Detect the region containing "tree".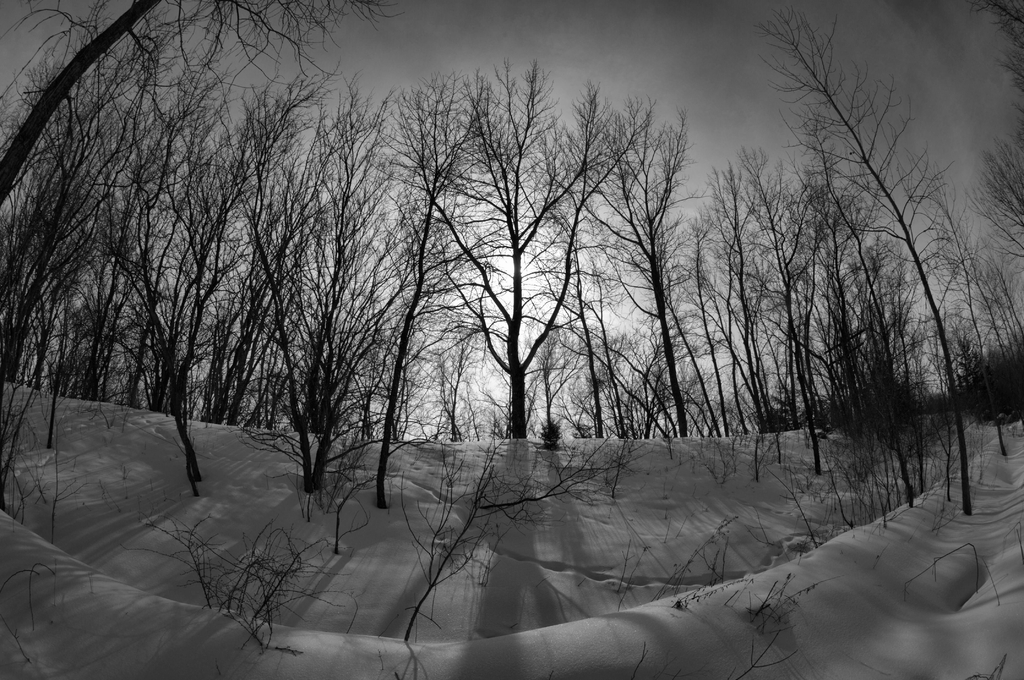
x1=367 y1=79 x2=503 y2=507.
